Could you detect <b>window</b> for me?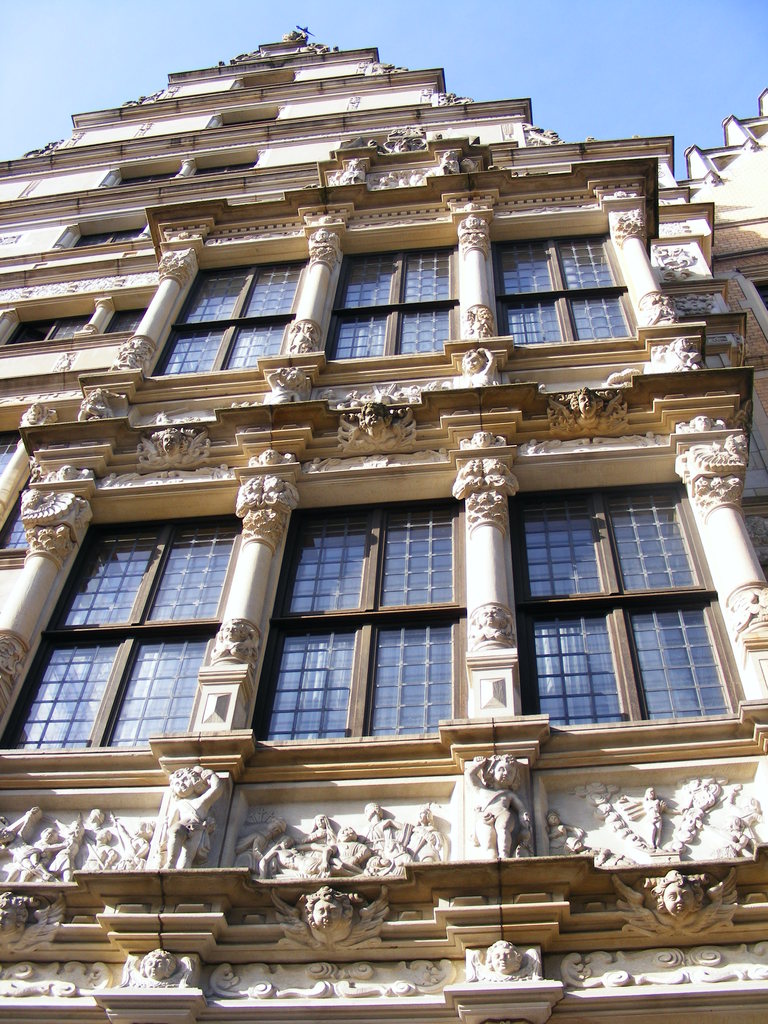
Detection result: pyautogui.locateOnScreen(494, 235, 634, 335).
